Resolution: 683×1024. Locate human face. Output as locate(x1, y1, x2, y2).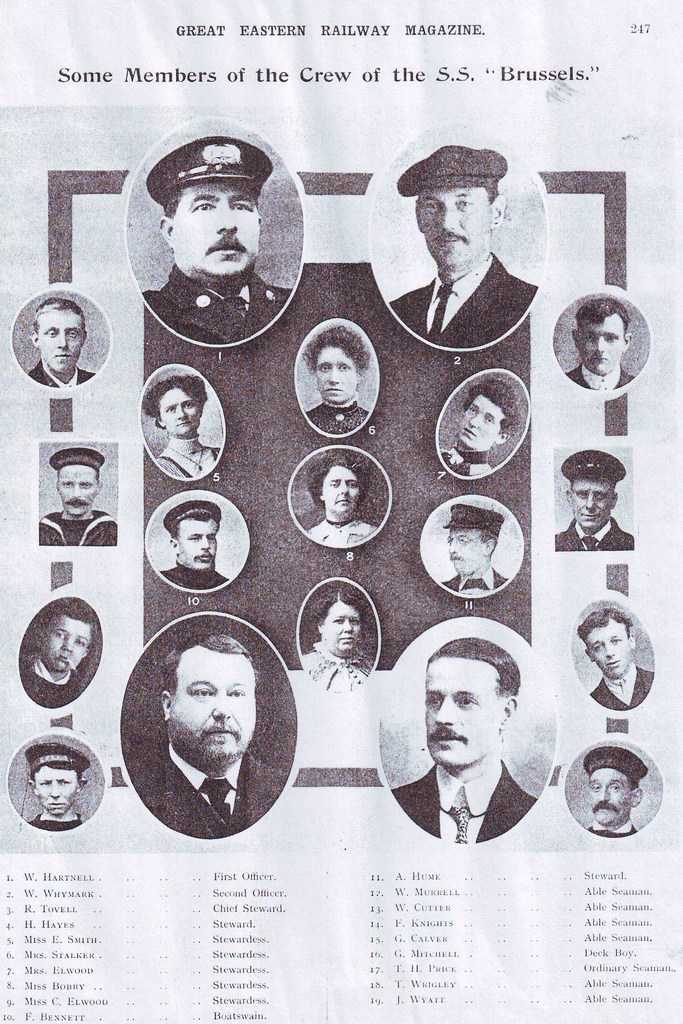
locate(415, 188, 495, 268).
